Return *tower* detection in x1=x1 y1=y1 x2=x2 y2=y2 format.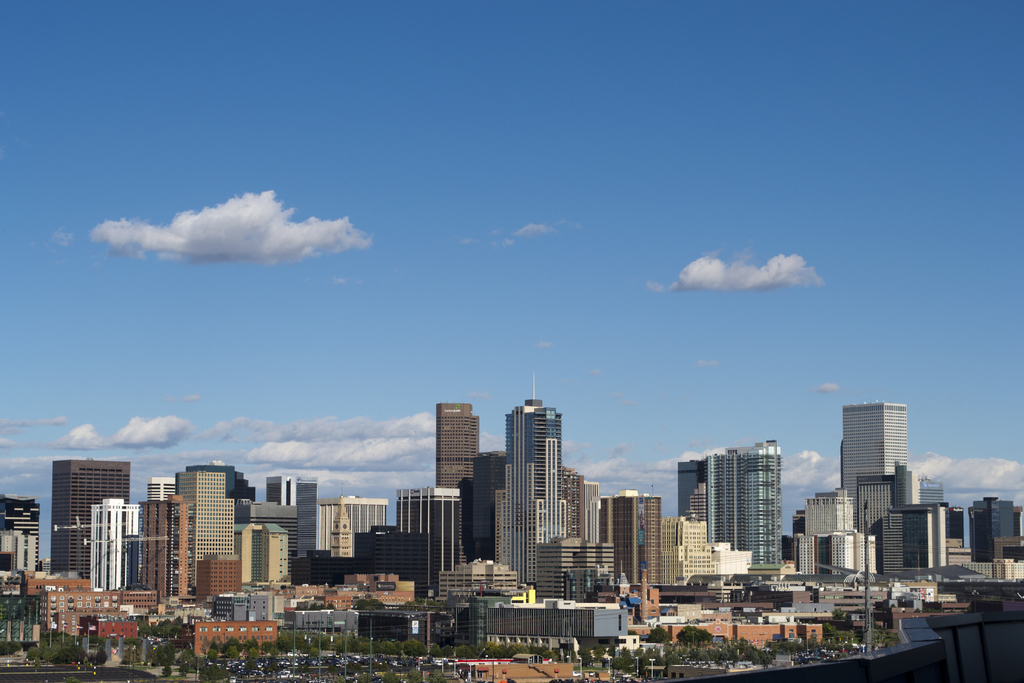
x1=0 y1=500 x2=51 y2=586.
